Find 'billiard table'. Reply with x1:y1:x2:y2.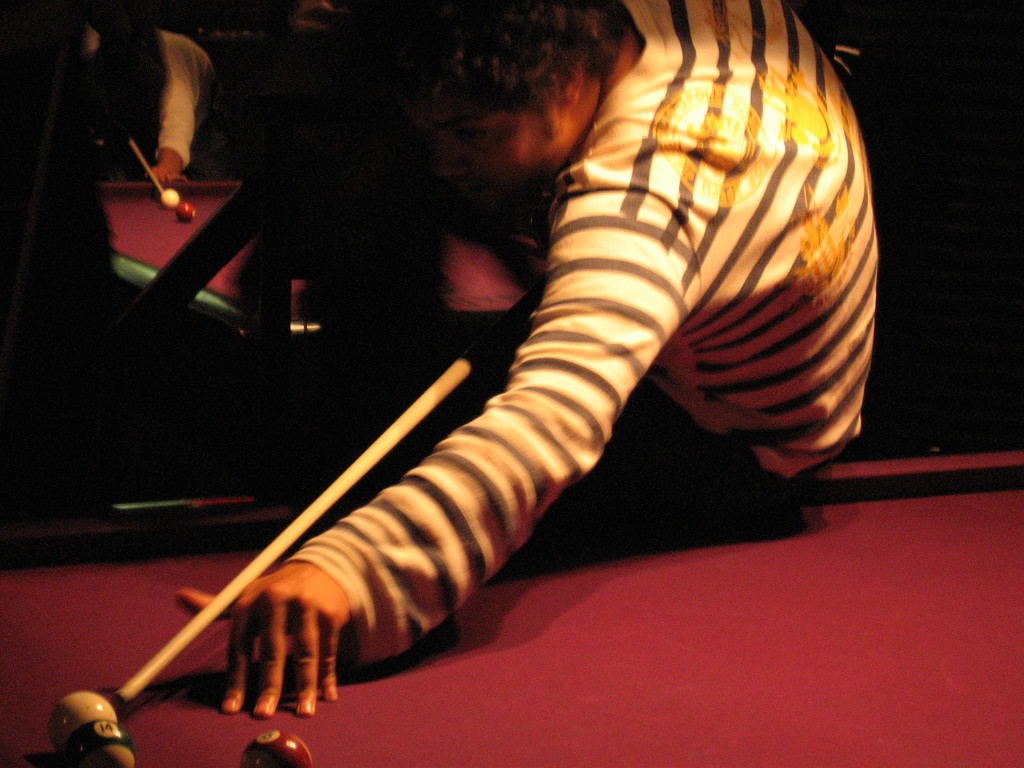
0:444:1023:767.
